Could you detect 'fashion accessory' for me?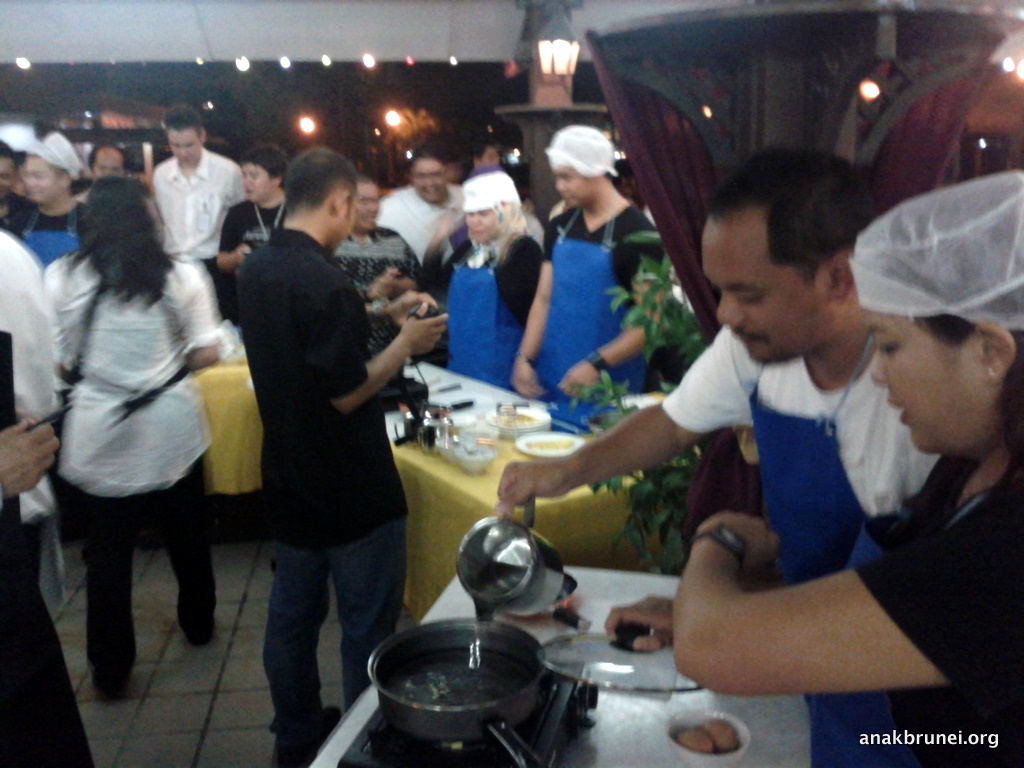
Detection result: x1=848 y1=171 x2=1023 y2=334.
